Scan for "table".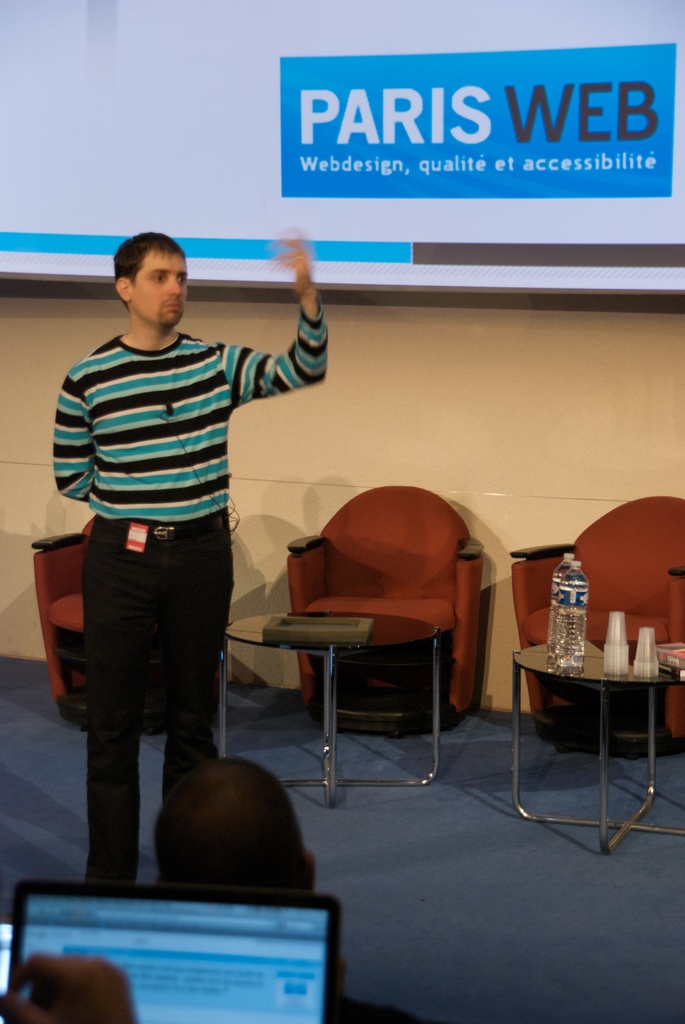
Scan result: (x1=223, y1=607, x2=433, y2=804).
